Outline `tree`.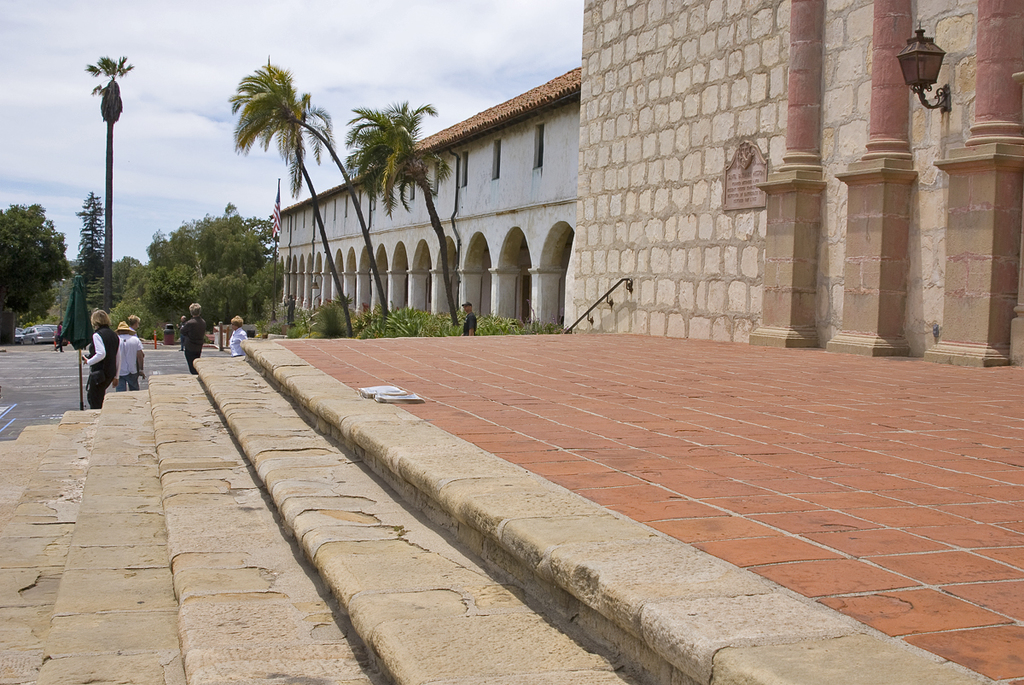
Outline: [x1=346, y1=98, x2=469, y2=328].
